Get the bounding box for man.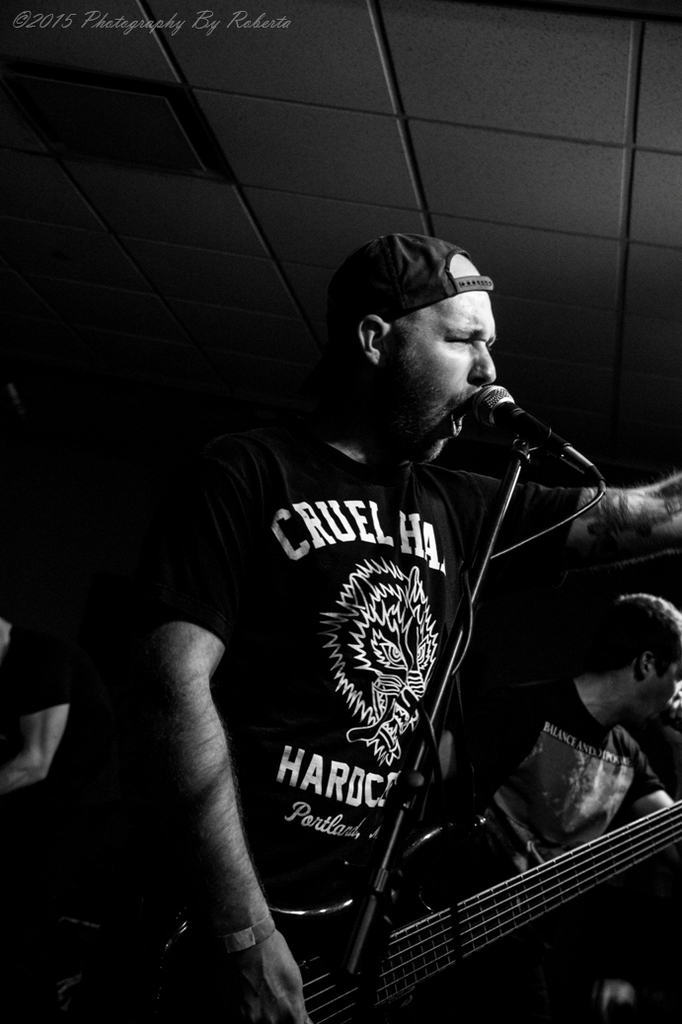
bbox=[136, 206, 639, 1023].
